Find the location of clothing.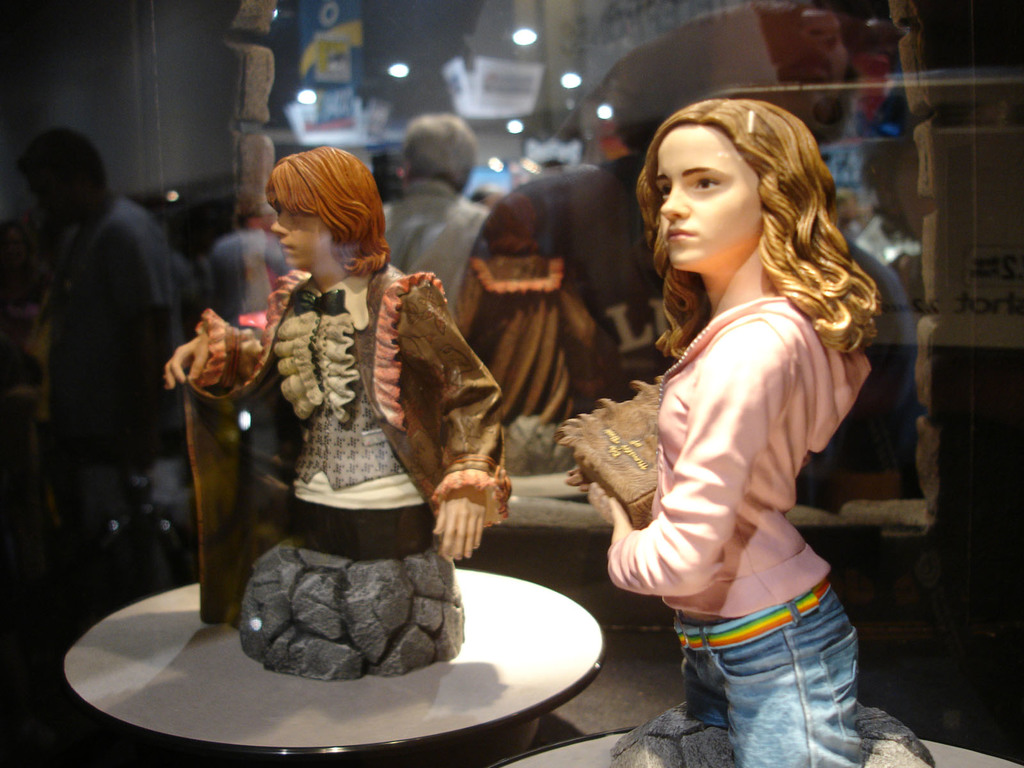
Location: bbox=[44, 200, 189, 524].
